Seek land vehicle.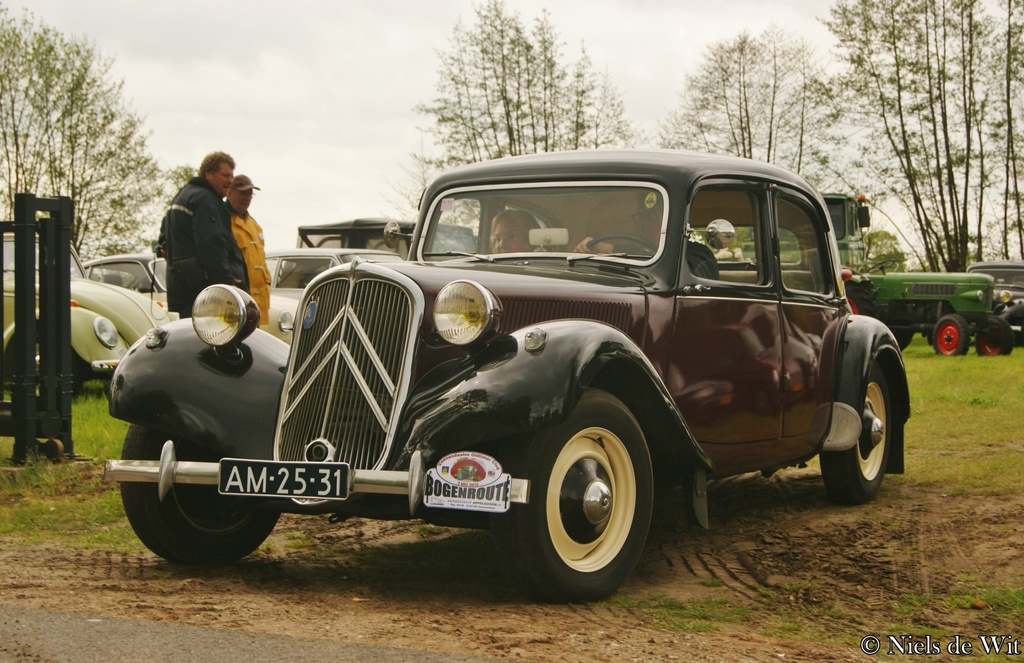
{"left": 292, "top": 218, "right": 474, "bottom": 258}.
